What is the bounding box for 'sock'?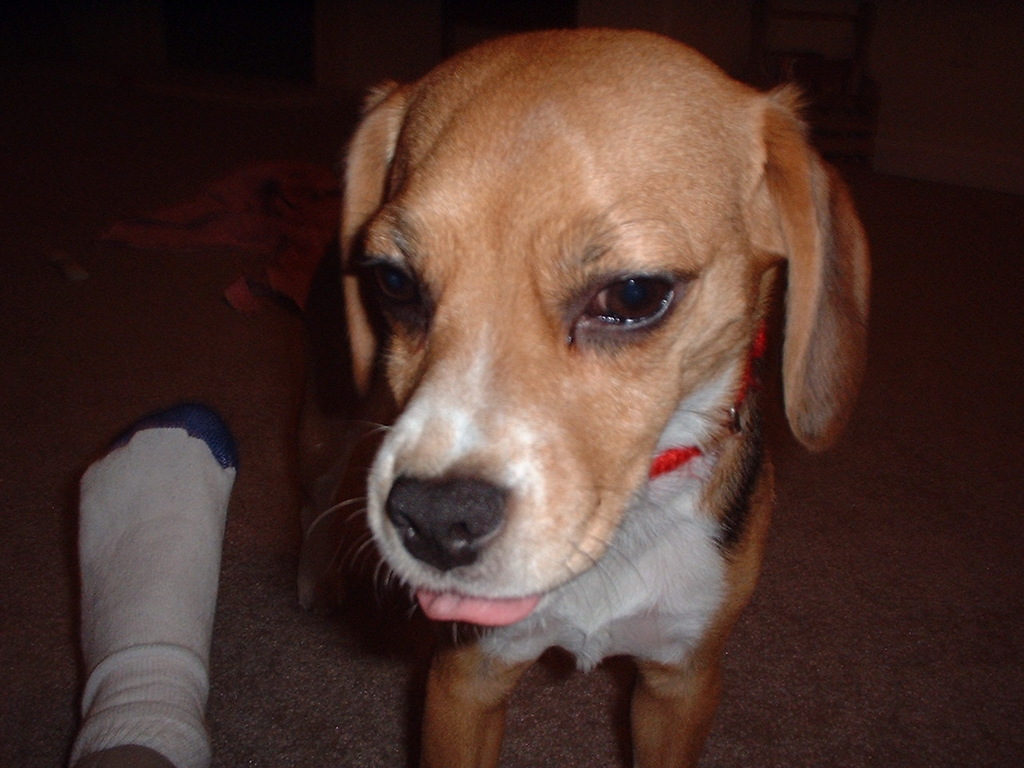
<region>62, 402, 239, 767</region>.
